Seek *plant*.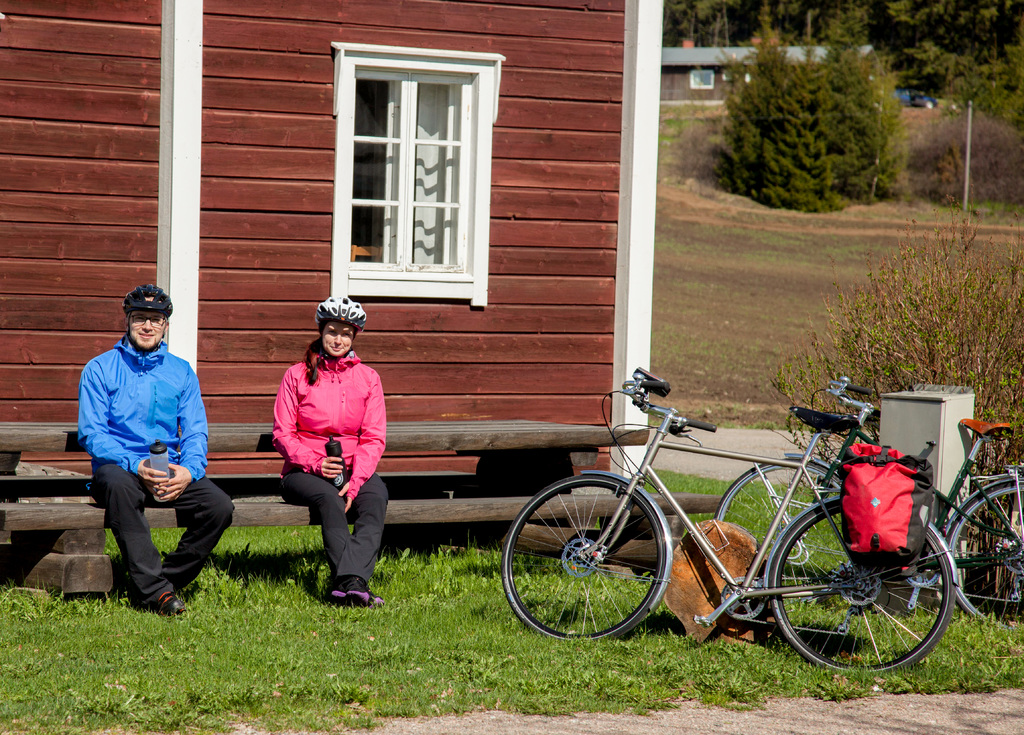
pyautogui.locateOnScreen(698, 32, 921, 217).
